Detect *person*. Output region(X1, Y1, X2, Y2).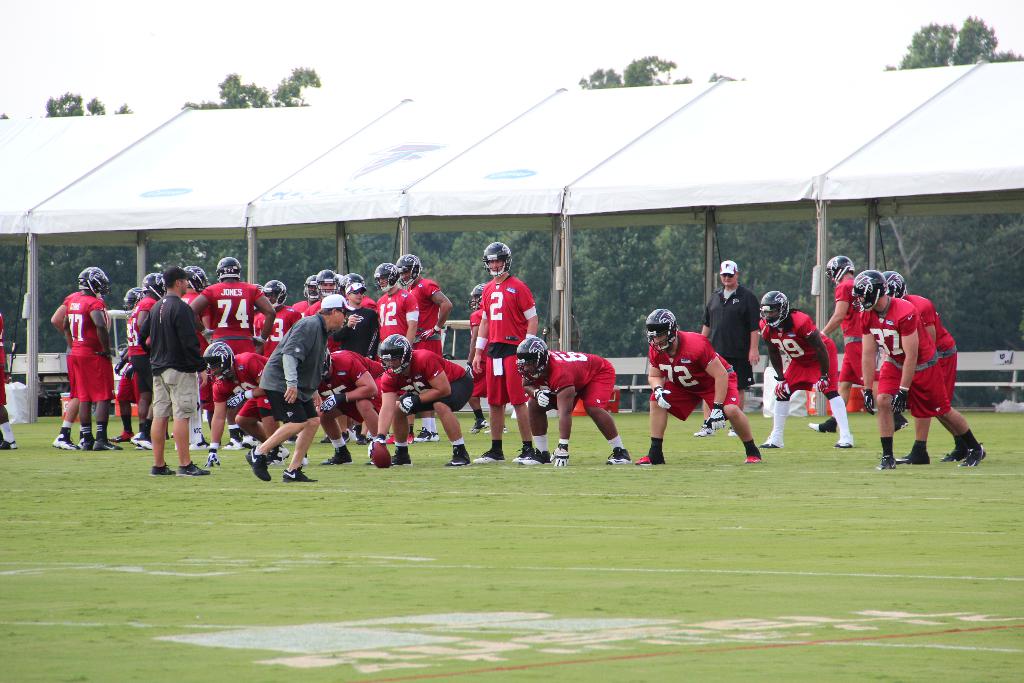
region(511, 333, 630, 465).
